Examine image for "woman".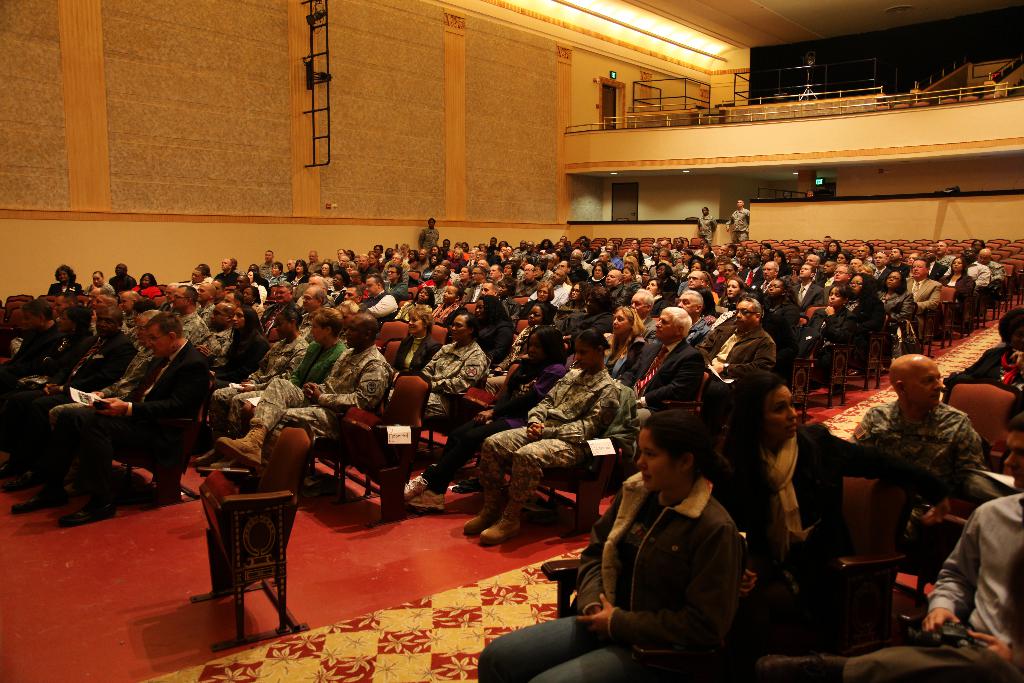
Examination result: 474/409/740/682.
